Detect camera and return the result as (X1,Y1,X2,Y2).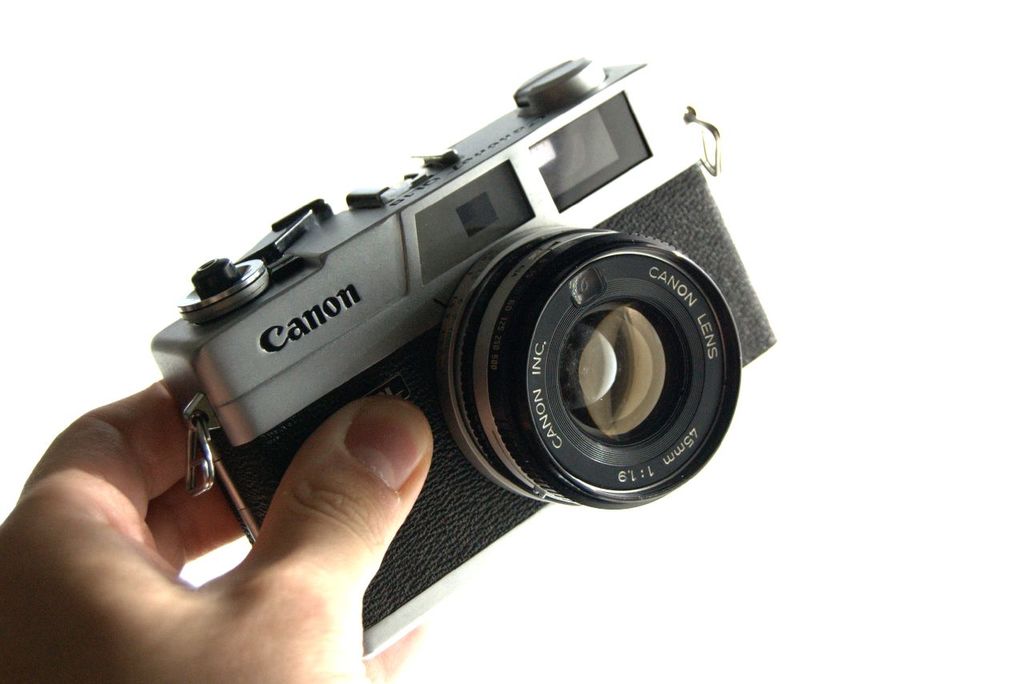
(132,62,798,630).
